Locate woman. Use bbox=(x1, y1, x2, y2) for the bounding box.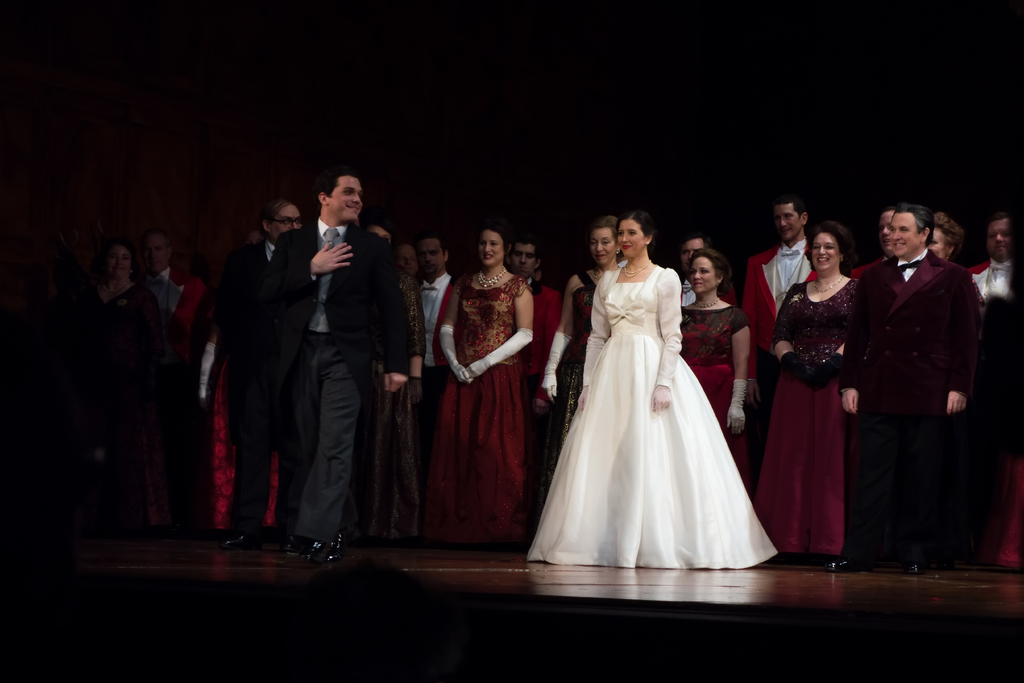
bbox=(189, 215, 286, 535).
